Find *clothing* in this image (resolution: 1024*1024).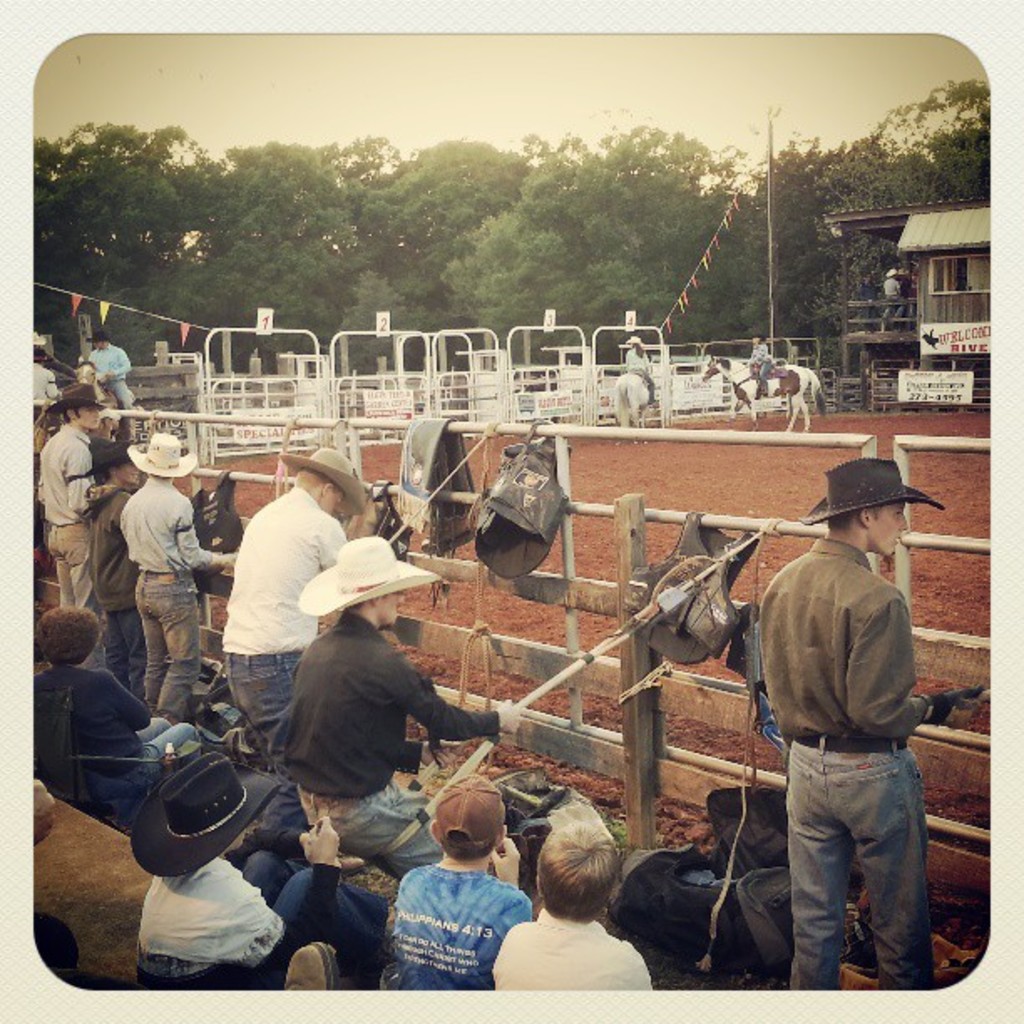
[left=279, top=599, right=495, bottom=867].
